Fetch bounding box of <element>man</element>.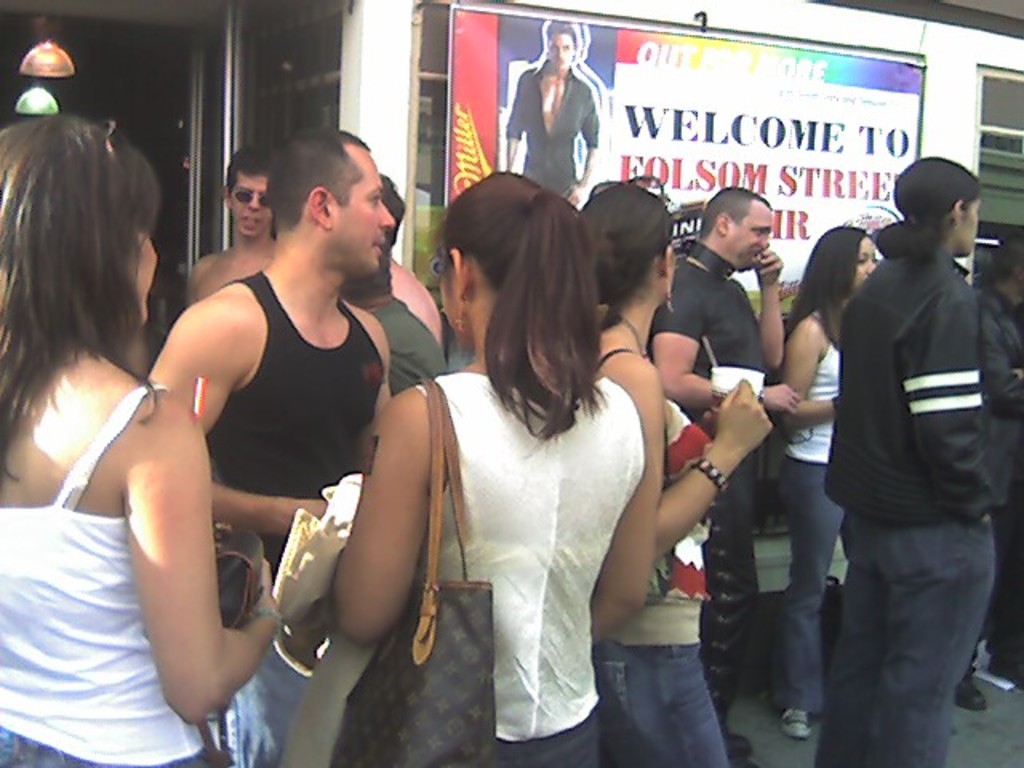
Bbox: [x1=149, y1=125, x2=398, y2=766].
